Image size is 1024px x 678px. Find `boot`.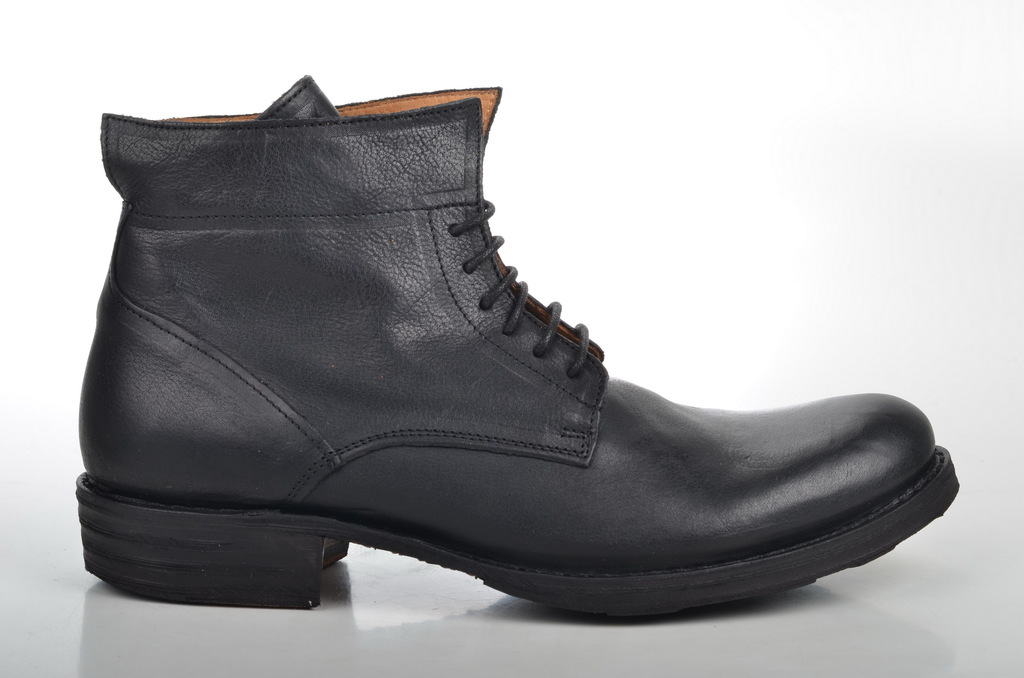
(left=83, top=79, right=936, bottom=652).
